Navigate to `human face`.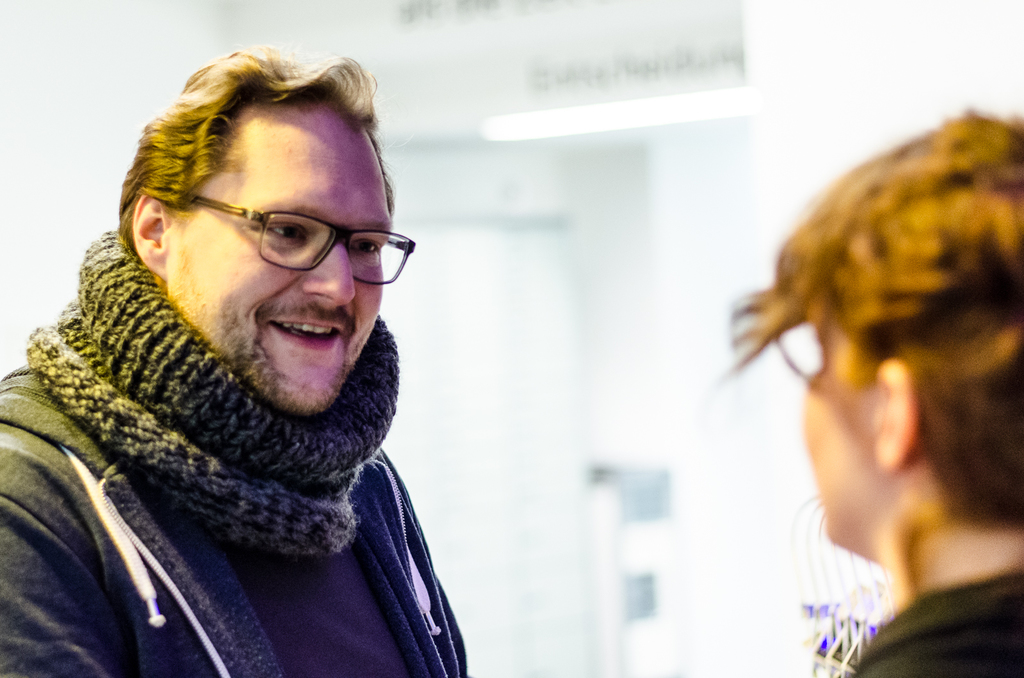
Navigation target: box=[172, 120, 390, 413].
